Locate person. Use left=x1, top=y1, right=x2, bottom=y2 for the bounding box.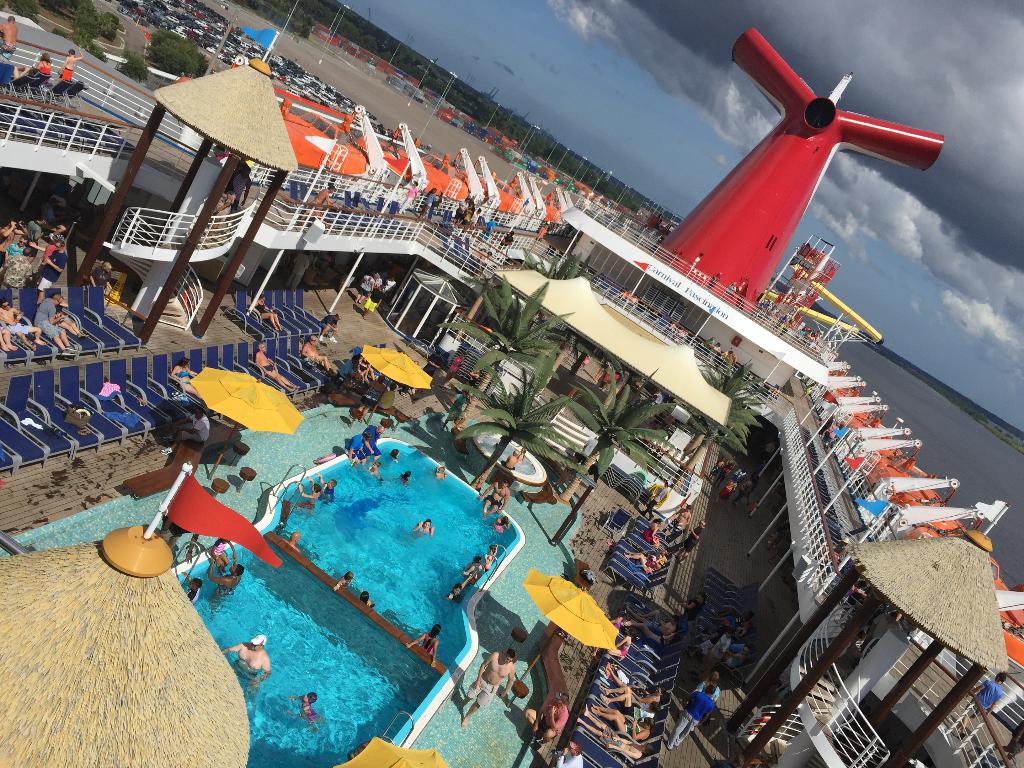
left=344, top=354, right=377, bottom=385.
